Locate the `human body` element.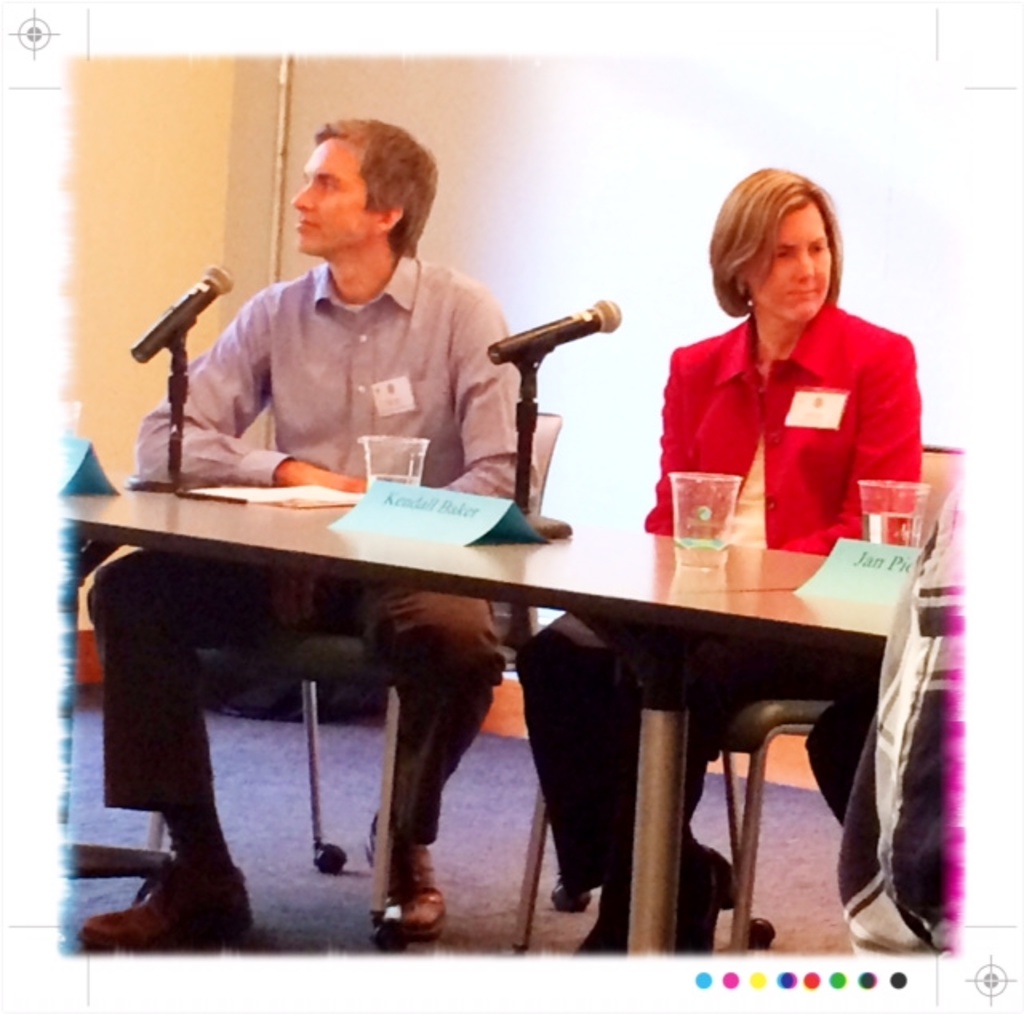
Element bbox: <bbox>104, 245, 547, 939</bbox>.
